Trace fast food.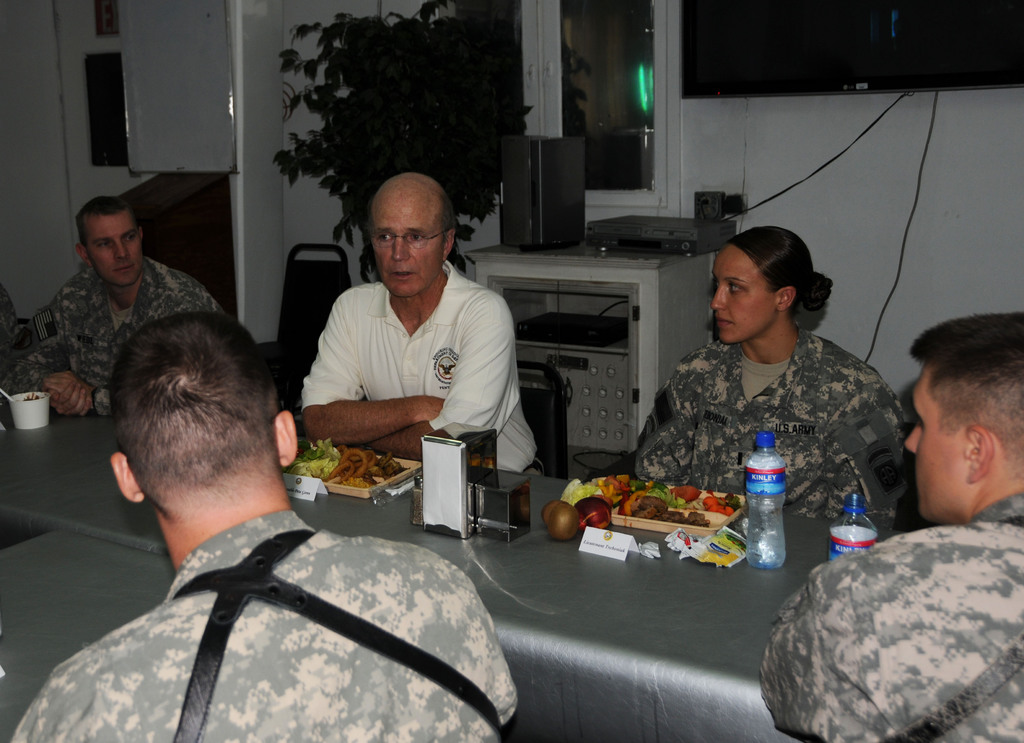
Traced to crop(623, 474, 730, 531).
